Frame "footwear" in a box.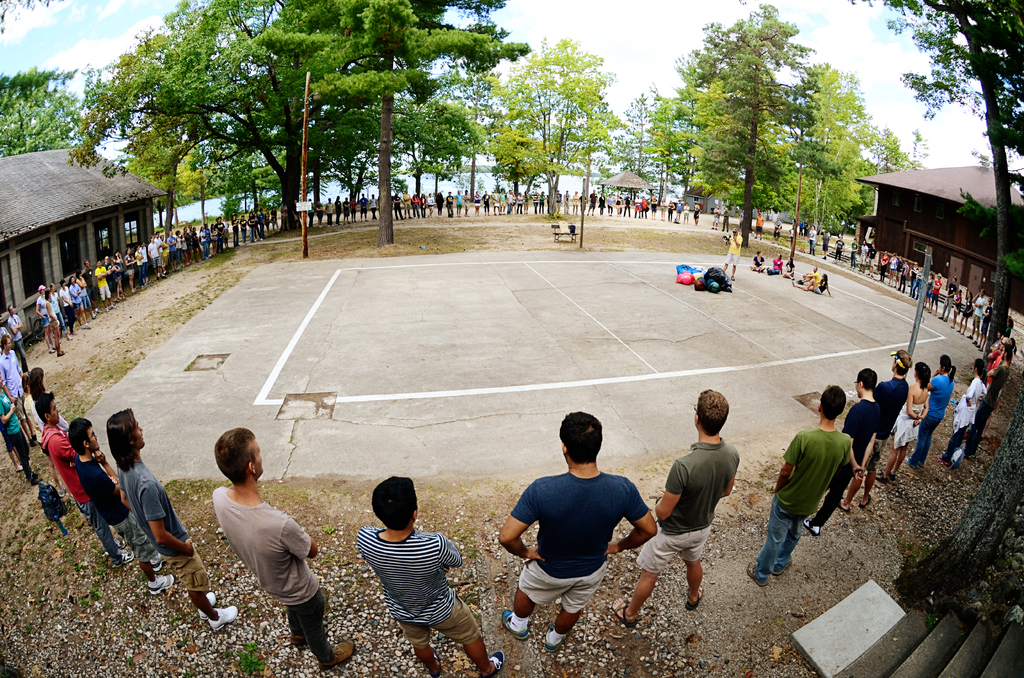
(left=940, top=316, right=942, bottom=320).
